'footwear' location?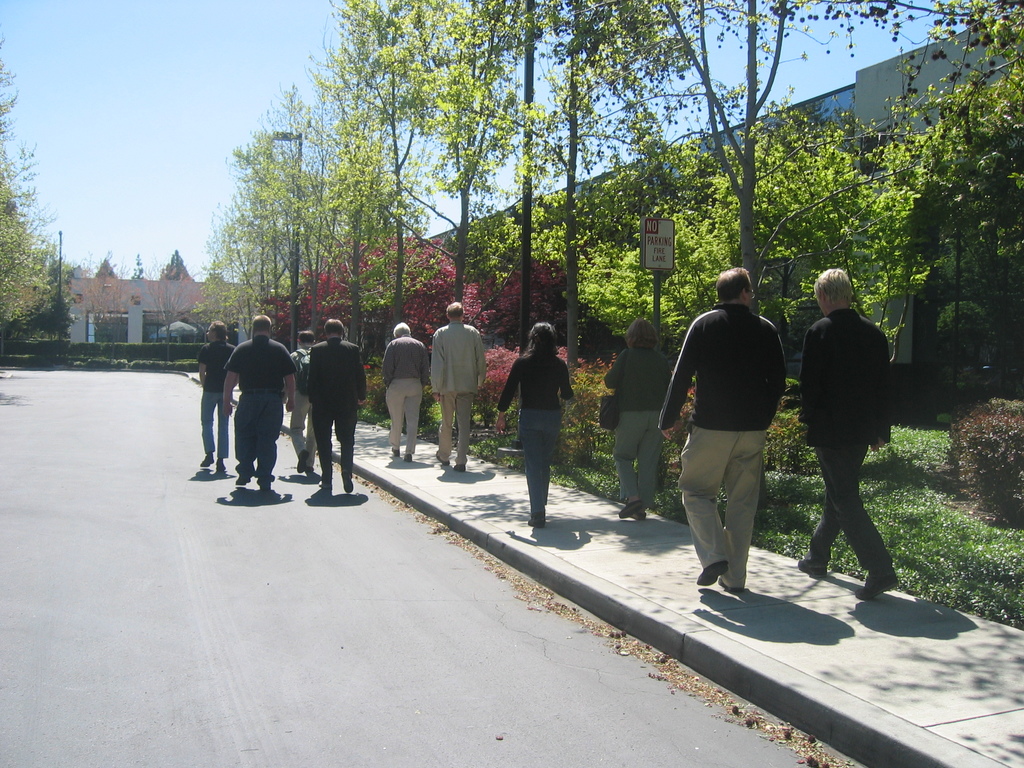
[307, 462, 313, 476]
